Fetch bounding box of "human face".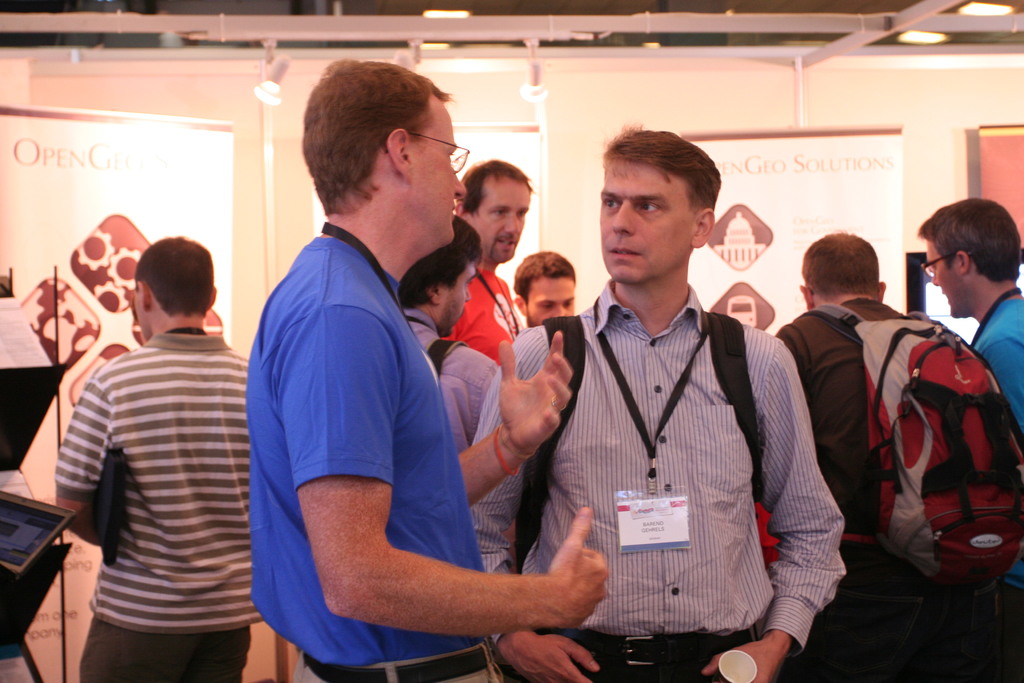
Bbox: (left=466, top=181, right=530, bottom=264).
